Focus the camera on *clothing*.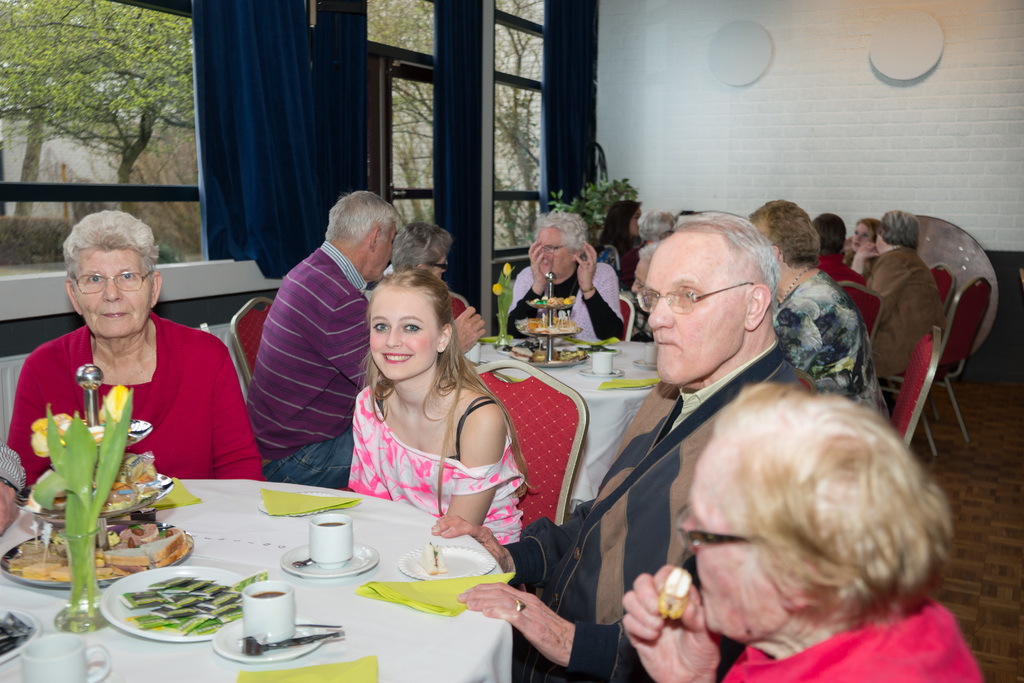
Focus region: {"x1": 718, "y1": 580, "x2": 992, "y2": 682}.
